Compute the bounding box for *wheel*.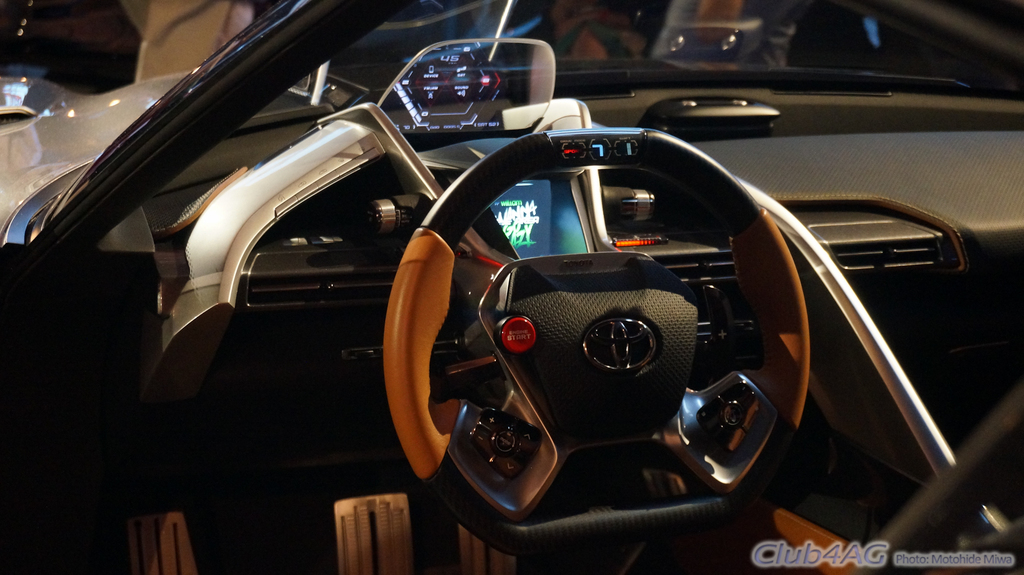
region(377, 177, 808, 510).
